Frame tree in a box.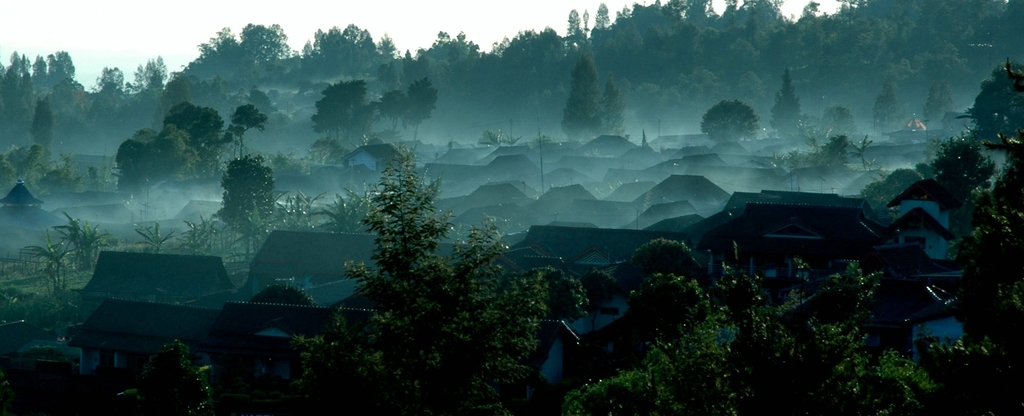
{"left": 26, "top": 231, "right": 72, "bottom": 287}.
